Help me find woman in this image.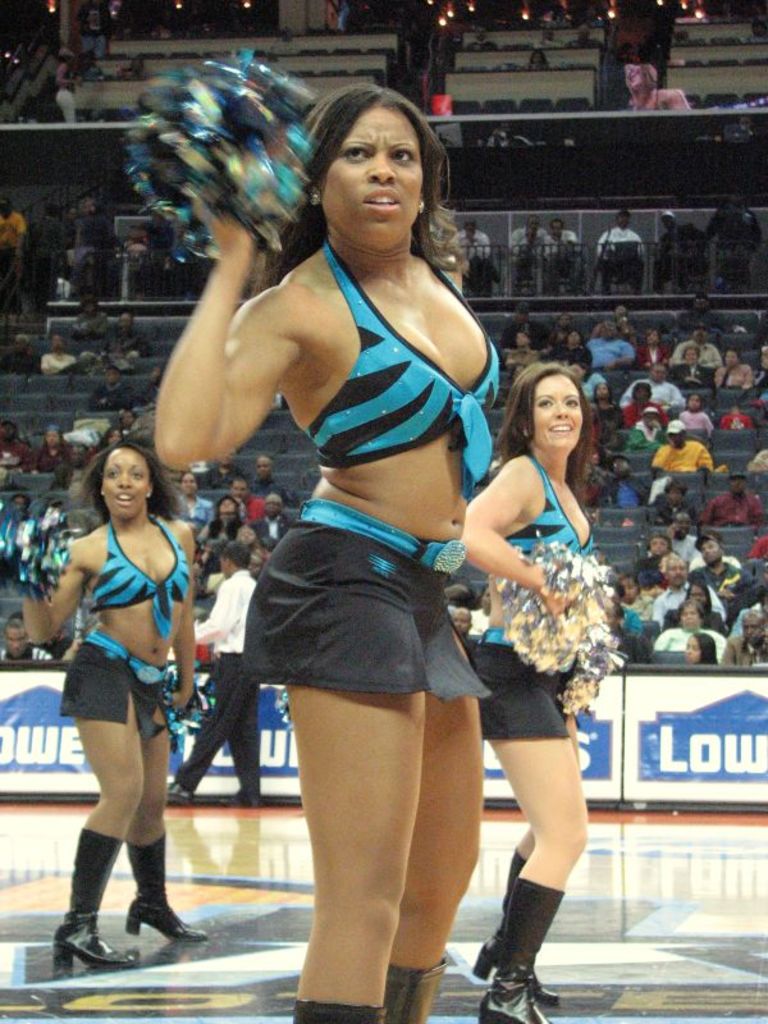
Found it: l=23, t=424, r=65, b=475.
